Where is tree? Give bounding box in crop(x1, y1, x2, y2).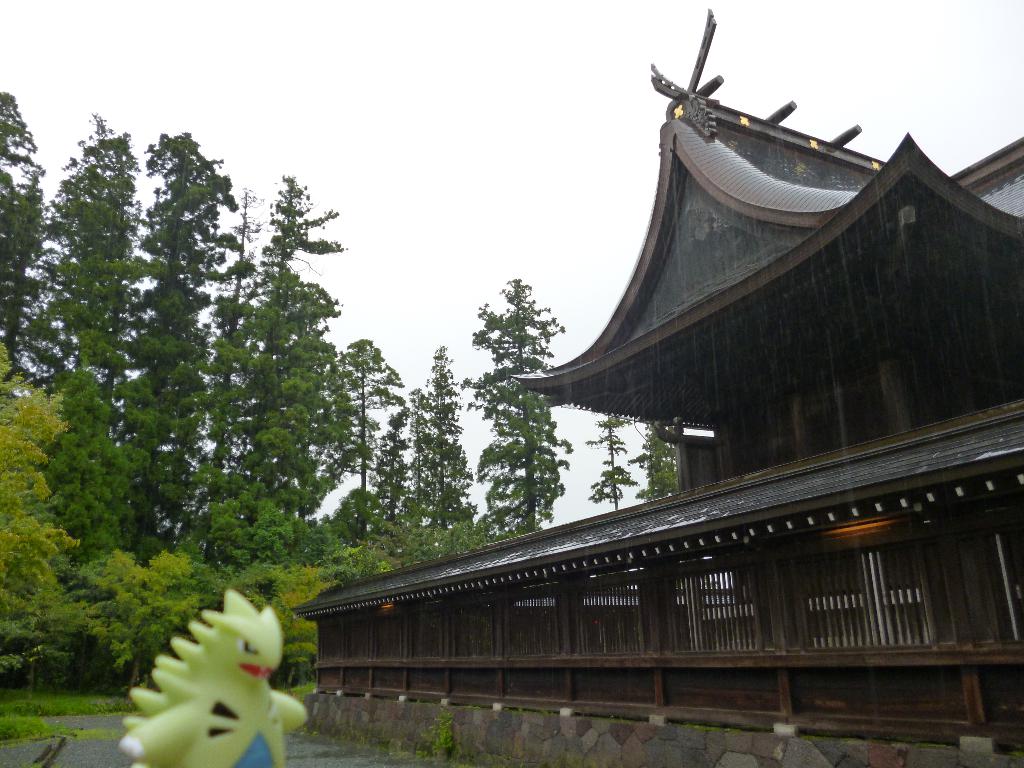
crop(578, 417, 633, 505).
